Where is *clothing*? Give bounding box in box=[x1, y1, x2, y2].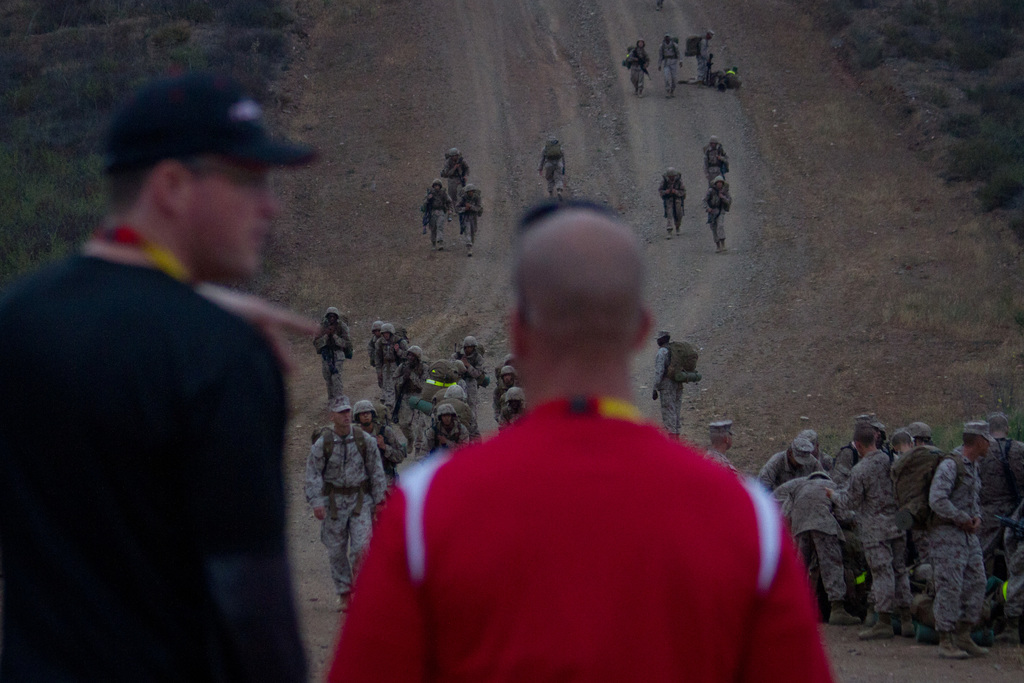
box=[779, 481, 846, 600].
